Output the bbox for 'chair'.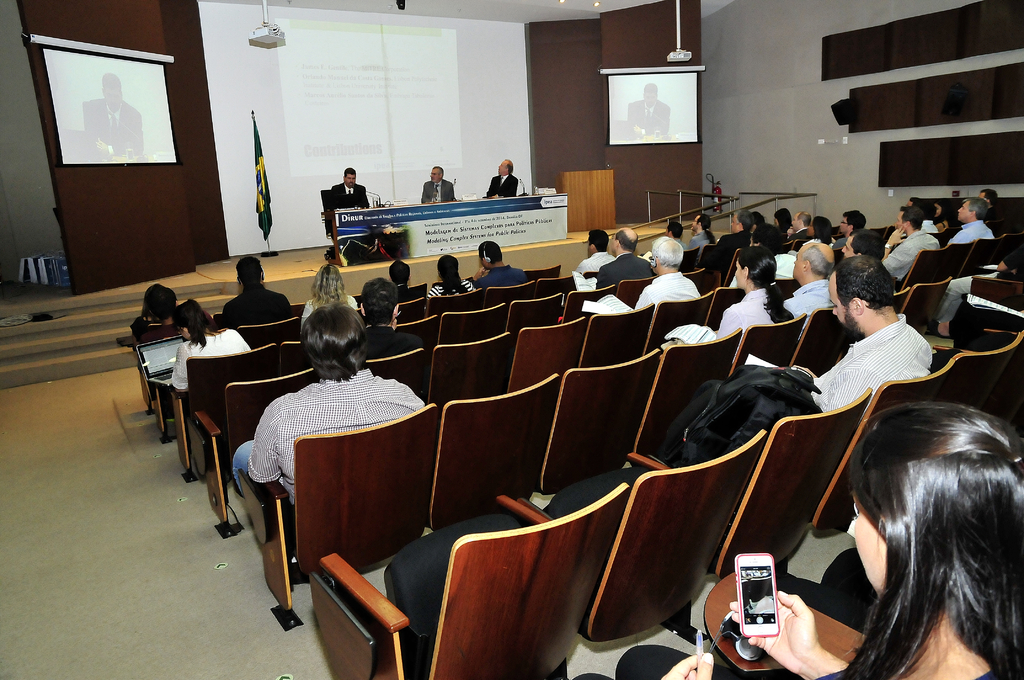
440:306:503:350.
